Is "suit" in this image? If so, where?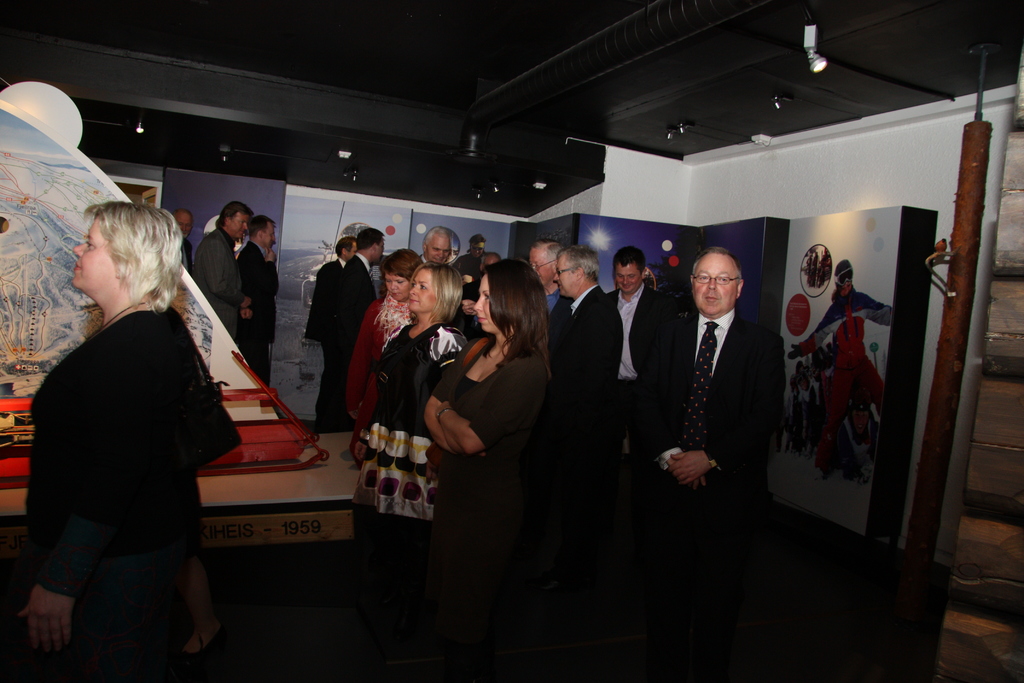
Yes, at [x1=609, y1=283, x2=676, y2=468].
